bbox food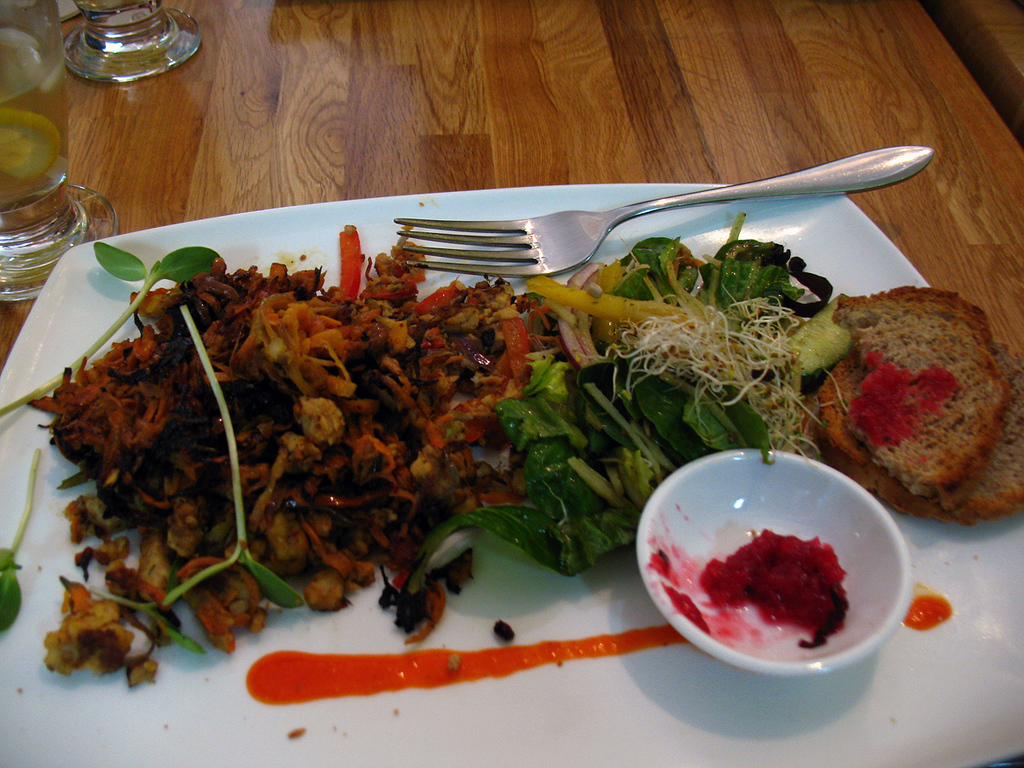
{"left": 3, "top": 243, "right": 1023, "bottom": 707}
